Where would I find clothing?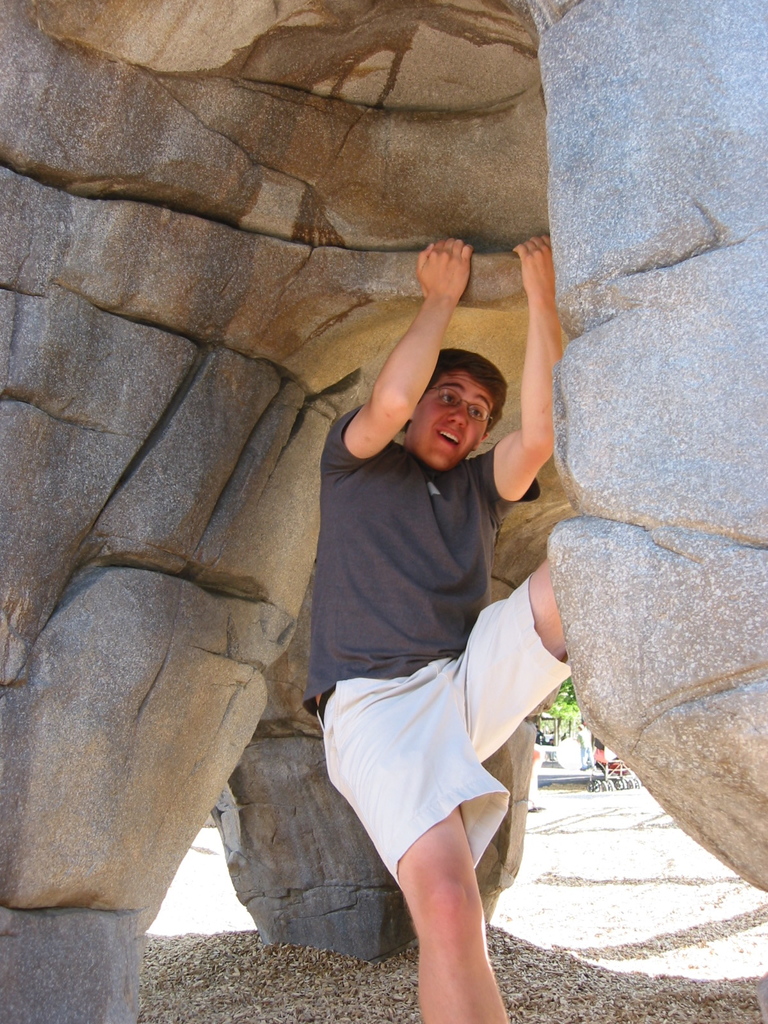
At 296, 396, 577, 889.
